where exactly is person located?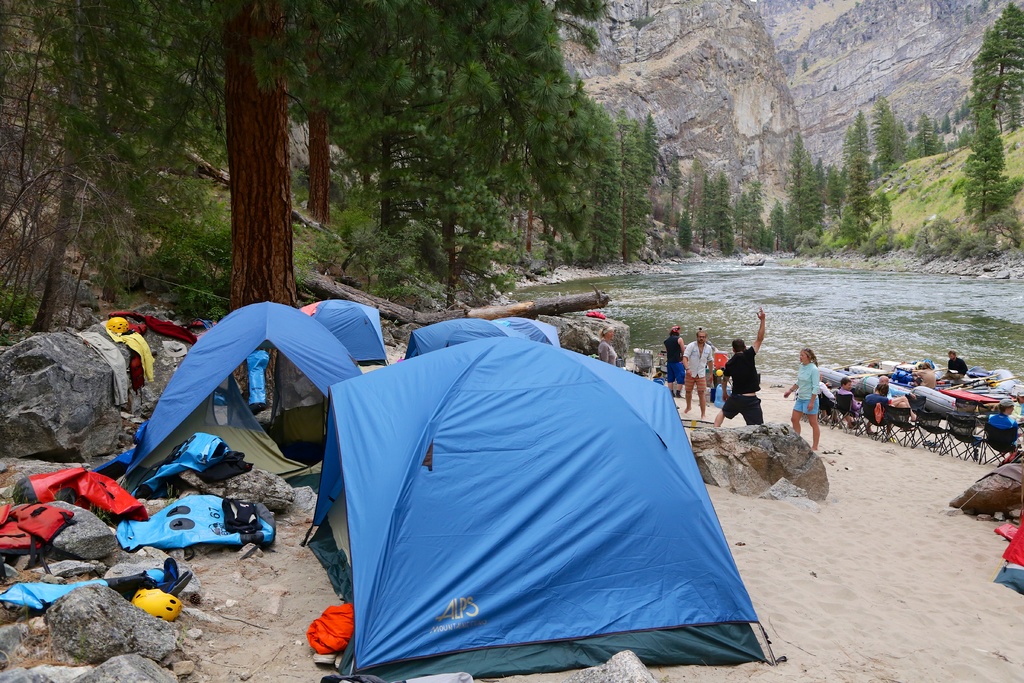
Its bounding box is x1=725, y1=331, x2=771, y2=443.
